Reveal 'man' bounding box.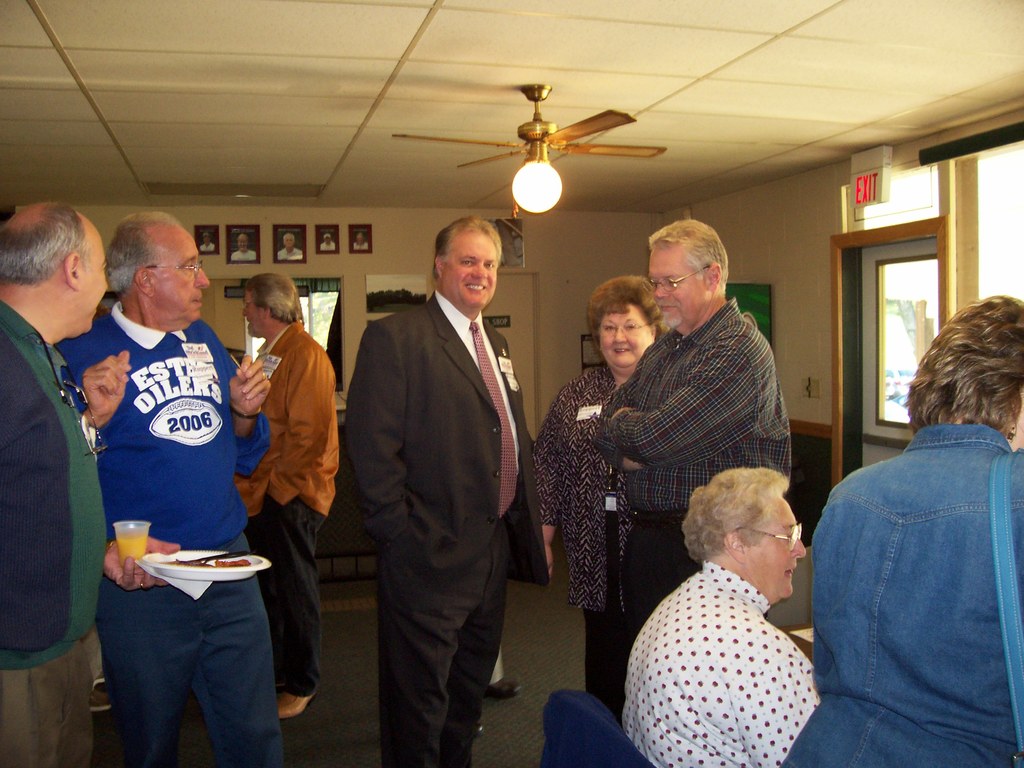
Revealed: 231, 267, 335, 722.
